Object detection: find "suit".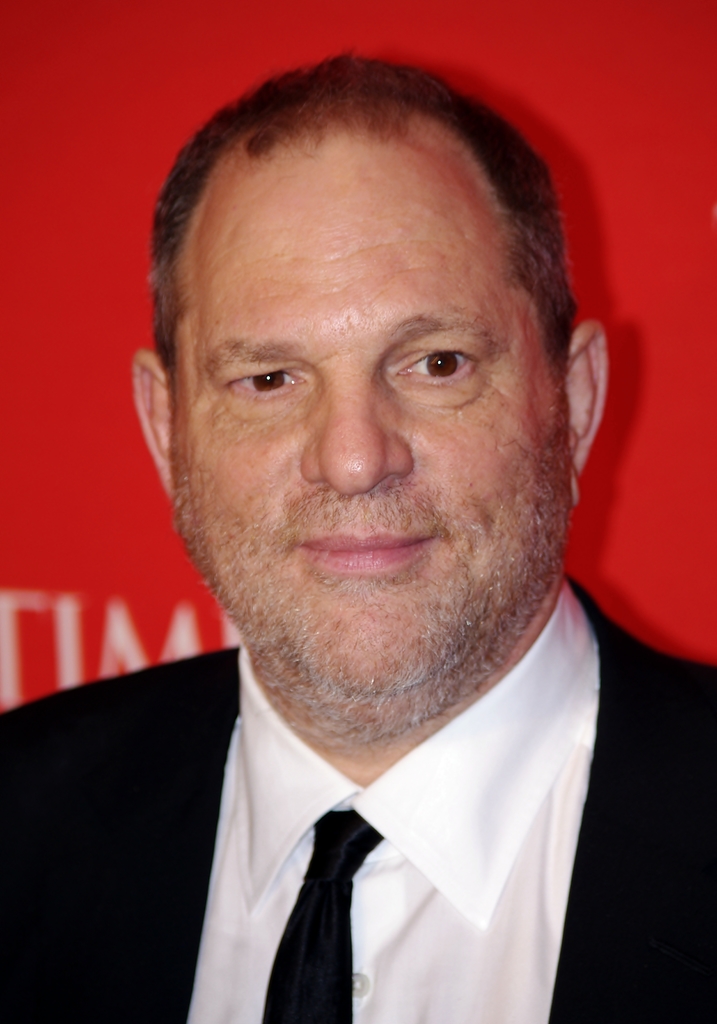
<region>0, 574, 716, 1023</region>.
